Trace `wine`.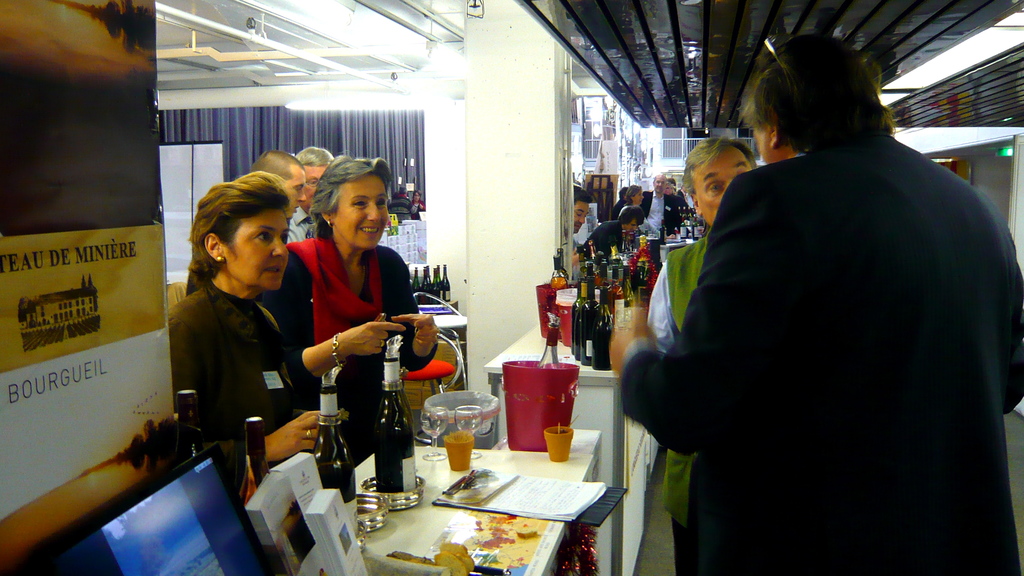
Traced to {"left": 529, "top": 308, "right": 563, "bottom": 380}.
